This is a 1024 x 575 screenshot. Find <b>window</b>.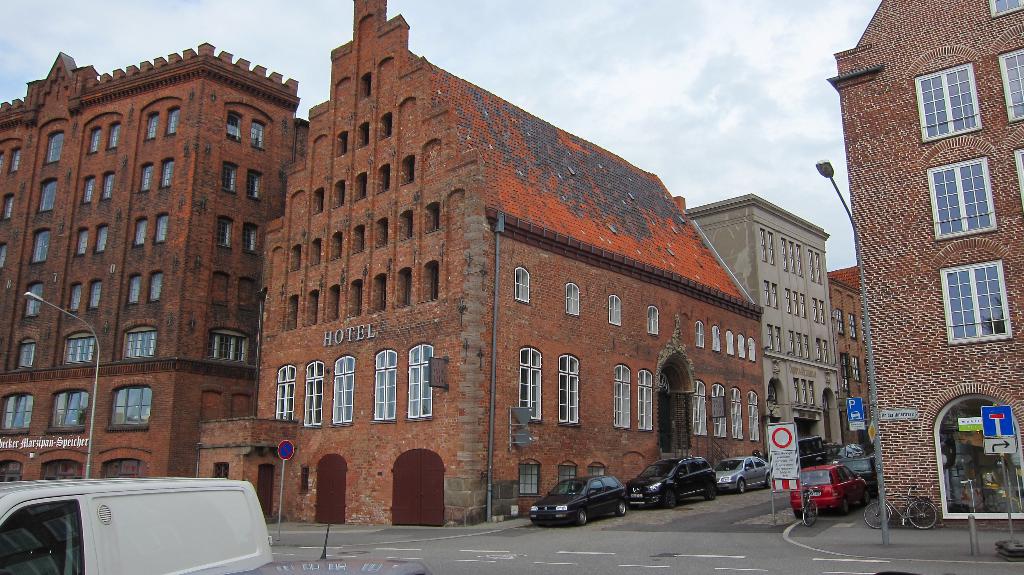
Bounding box: 342,275,363,319.
